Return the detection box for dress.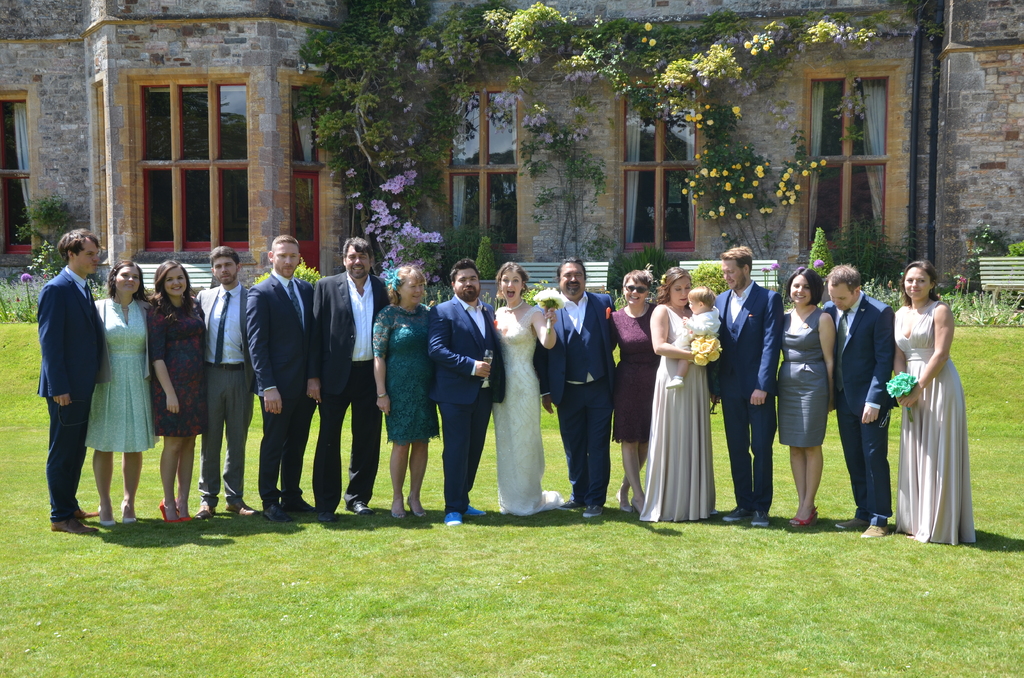
<box>637,307,717,526</box>.
